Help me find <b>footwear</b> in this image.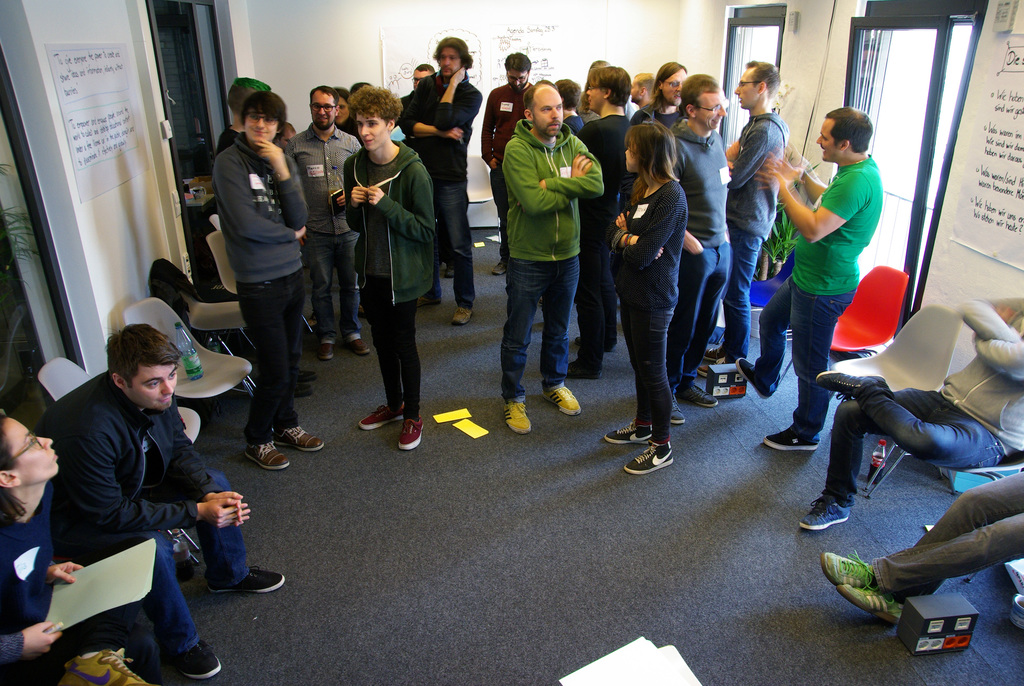
Found it: locate(490, 256, 509, 277).
